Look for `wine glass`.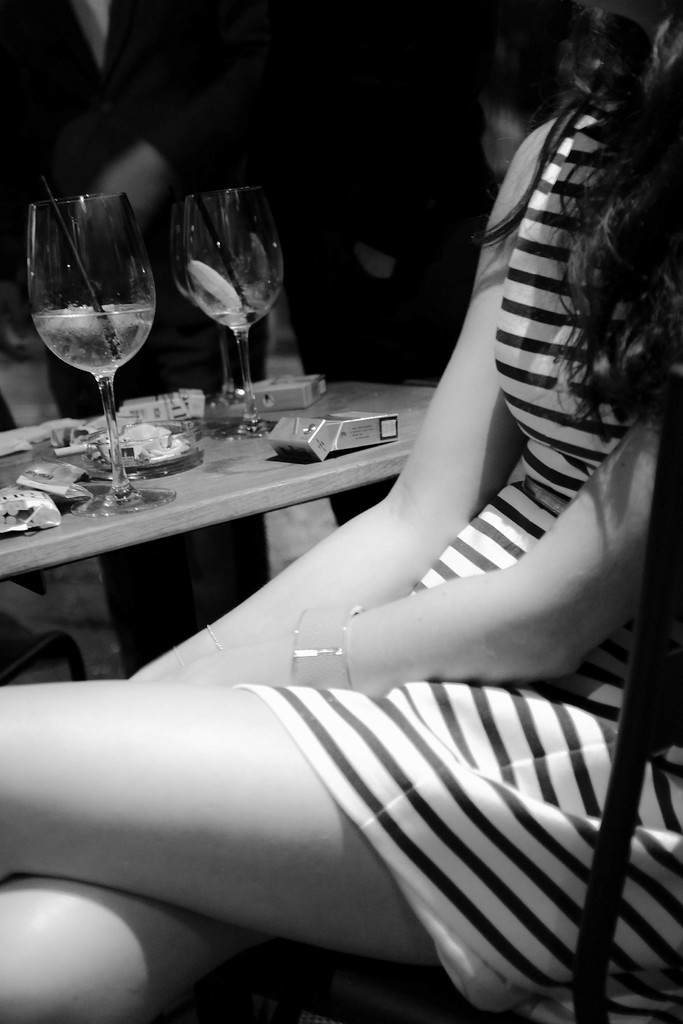
Found: rect(174, 188, 282, 442).
